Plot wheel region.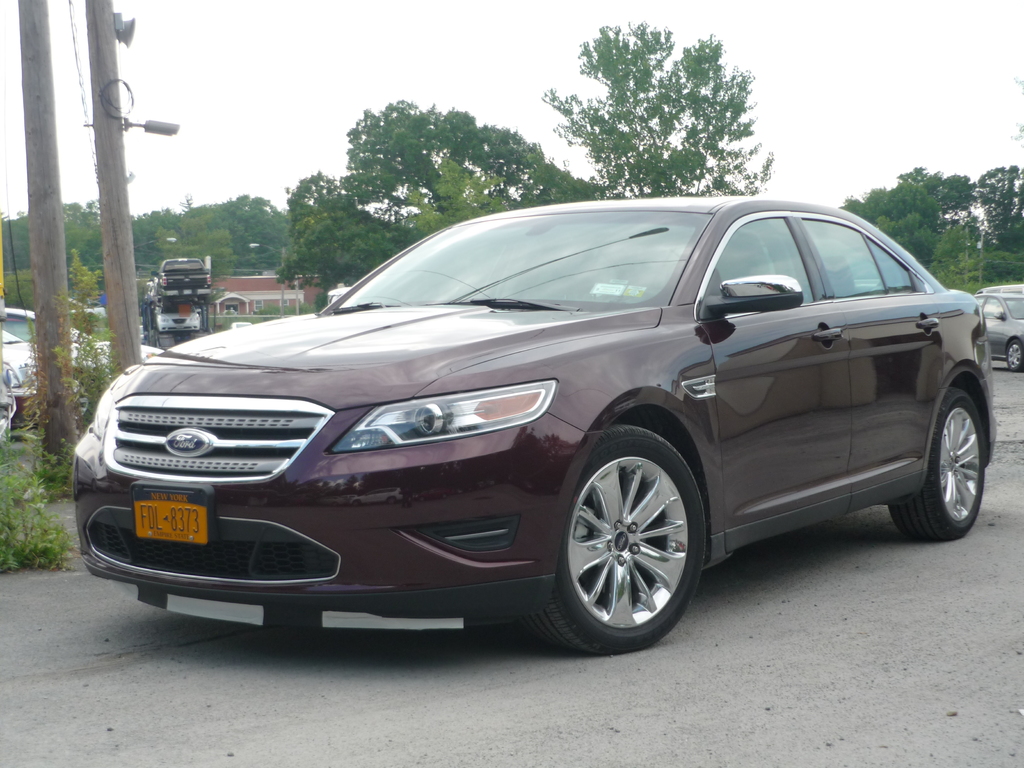
Plotted at l=1002, t=344, r=1022, b=374.
